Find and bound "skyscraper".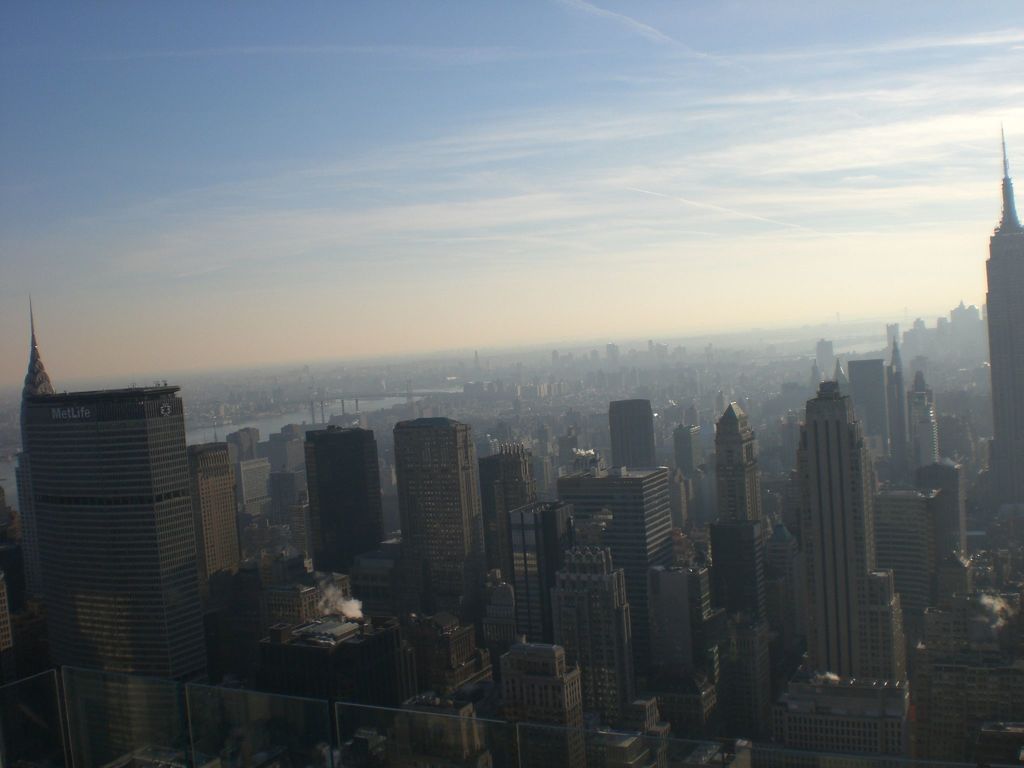
Bound: (left=934, top=546, right=979, bottom=600).
